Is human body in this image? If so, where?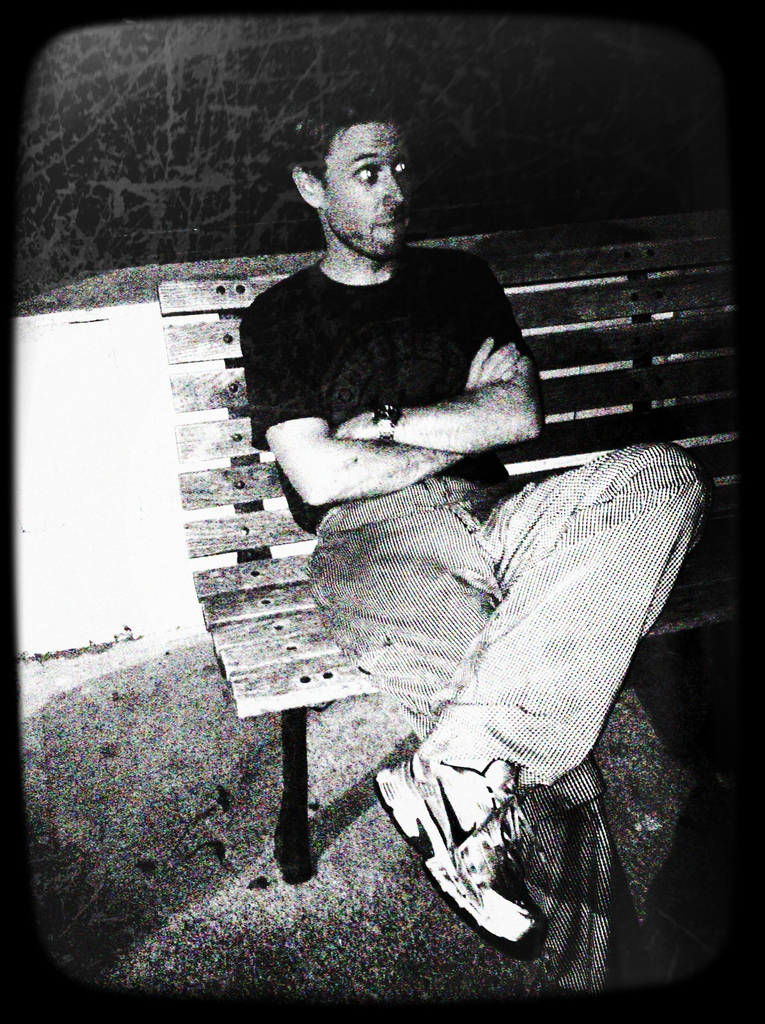
Yes, at l=187, t=136, r=674, b=900.
